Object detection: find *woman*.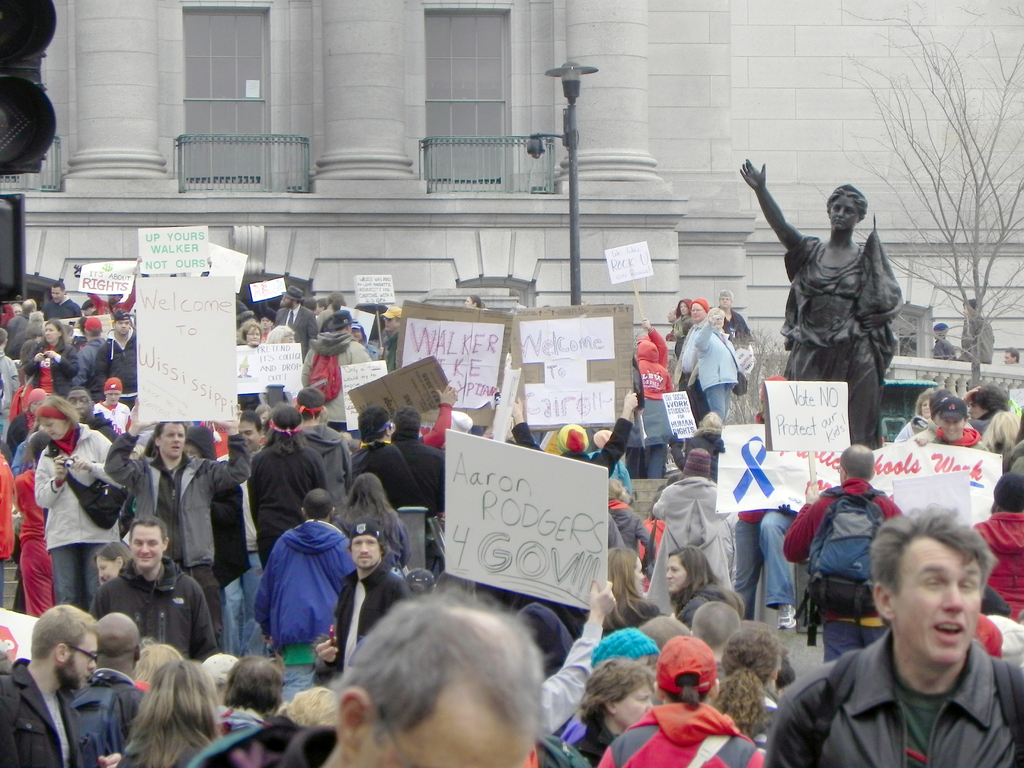
[739,158,896,452].
